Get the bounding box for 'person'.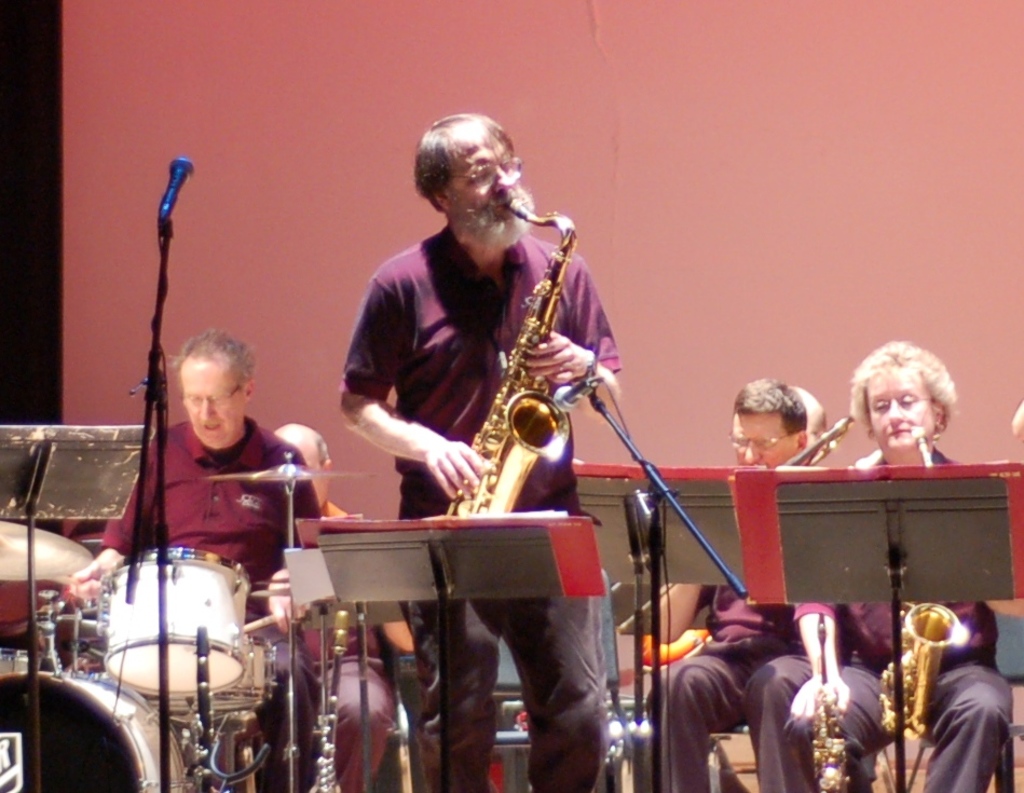
Rect(639, 375, 848, 792).
